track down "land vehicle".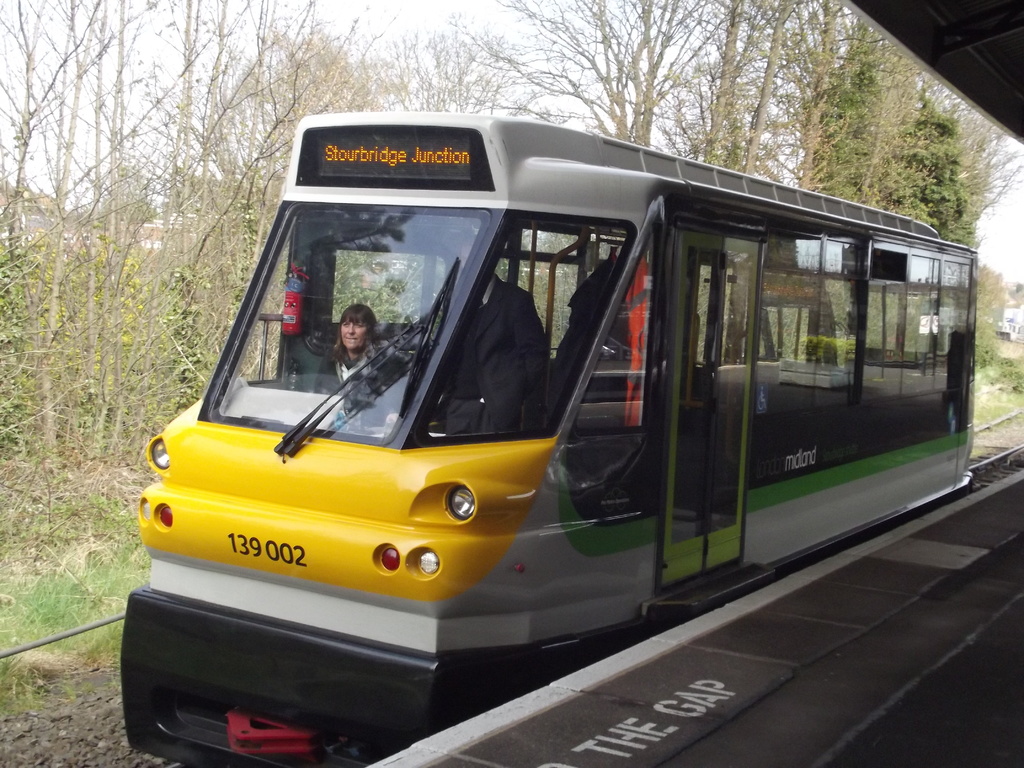
Tracked to [left=120, top=108, right=993, bottom=766].
